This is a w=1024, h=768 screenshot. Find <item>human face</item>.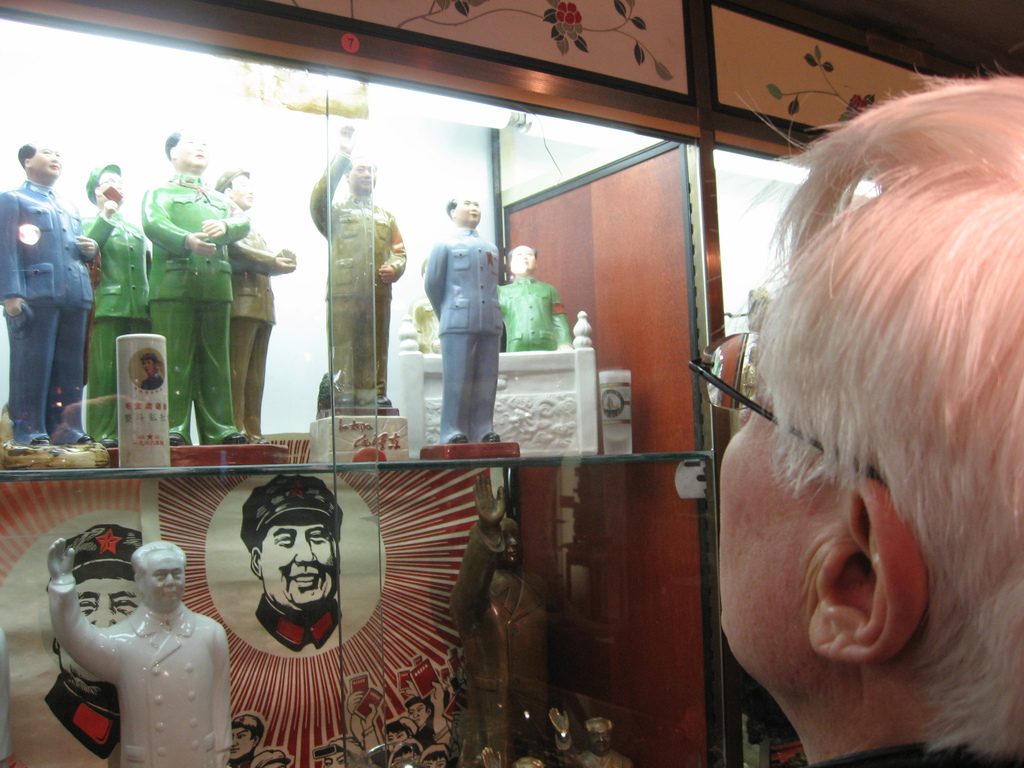
Bounding box: [left=177, top=131, right=203, bottom=176].
